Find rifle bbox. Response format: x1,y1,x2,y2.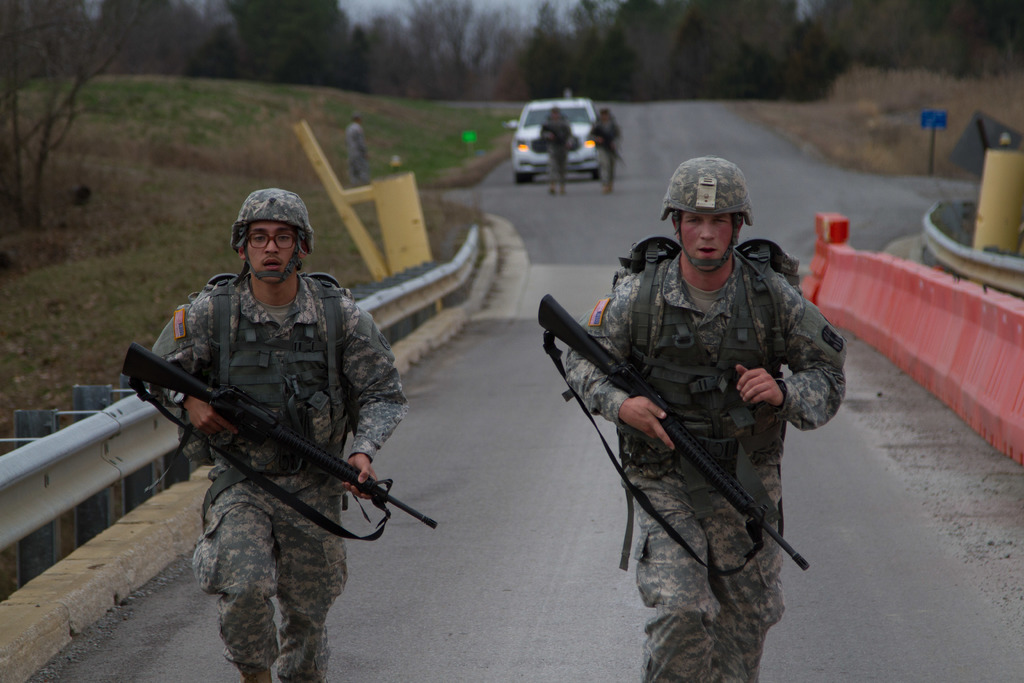
534,290,812,580.
